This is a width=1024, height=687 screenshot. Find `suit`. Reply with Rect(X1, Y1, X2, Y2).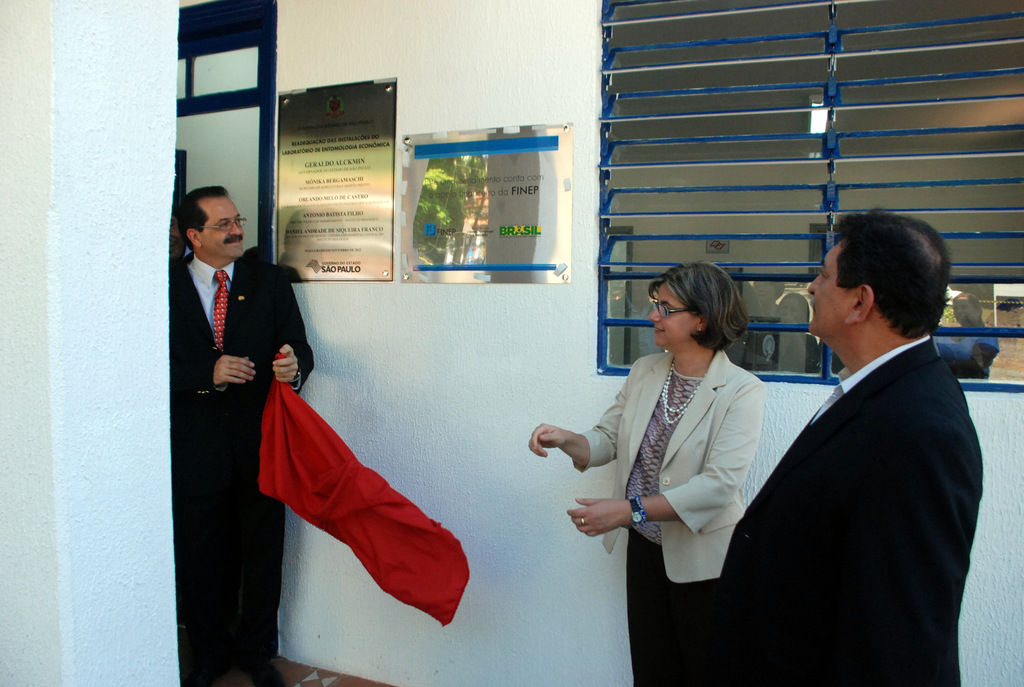
Rect(719, 218, 988, 684).
